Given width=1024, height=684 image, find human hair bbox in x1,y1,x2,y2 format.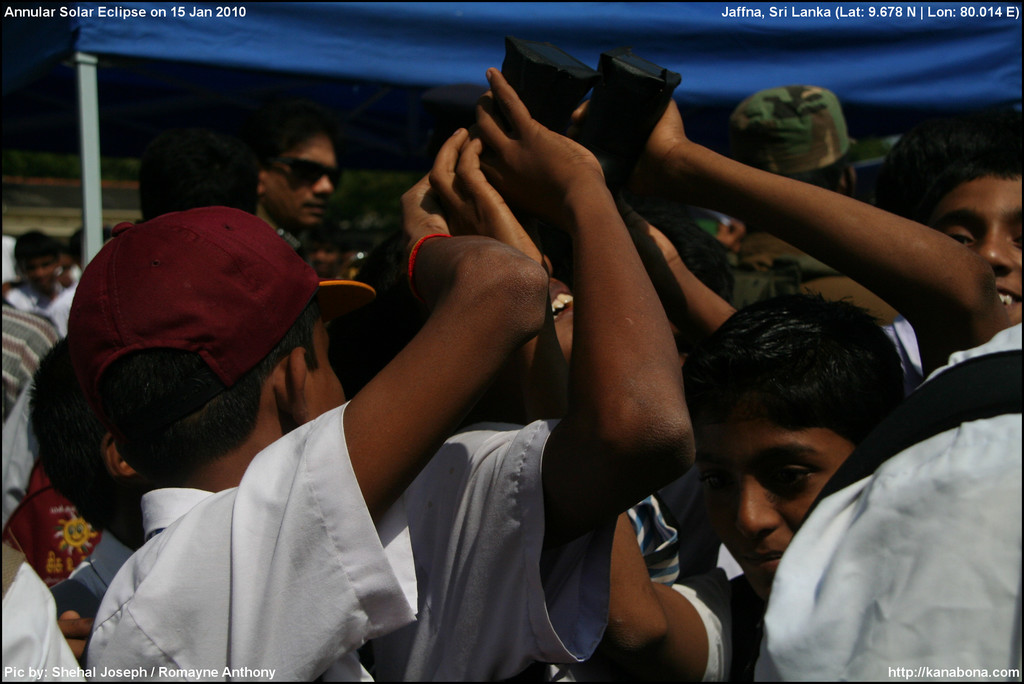
328,231,431,401.
